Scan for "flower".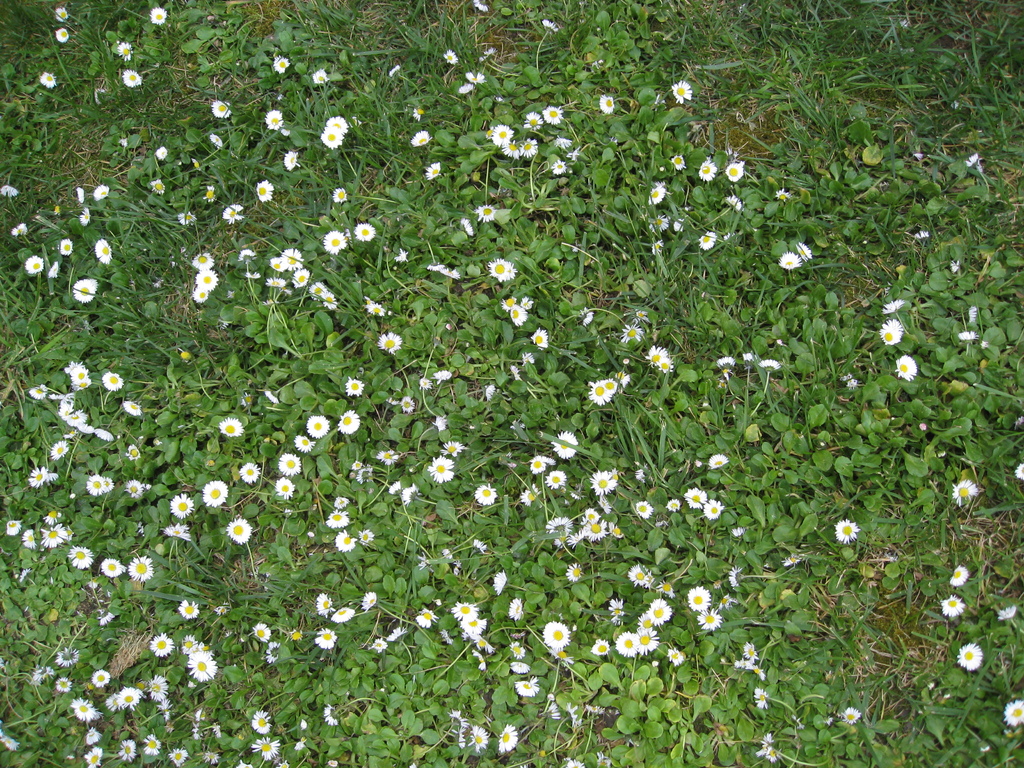
Scan result: box(878, 318, 906, 349).
